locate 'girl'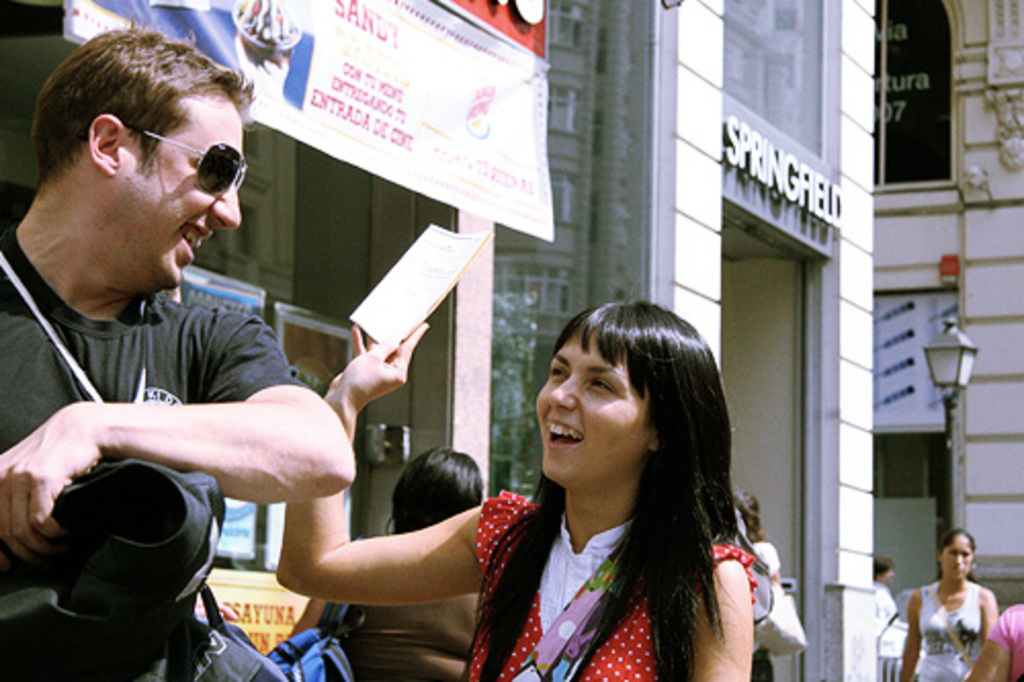
(270,297,750,680)
